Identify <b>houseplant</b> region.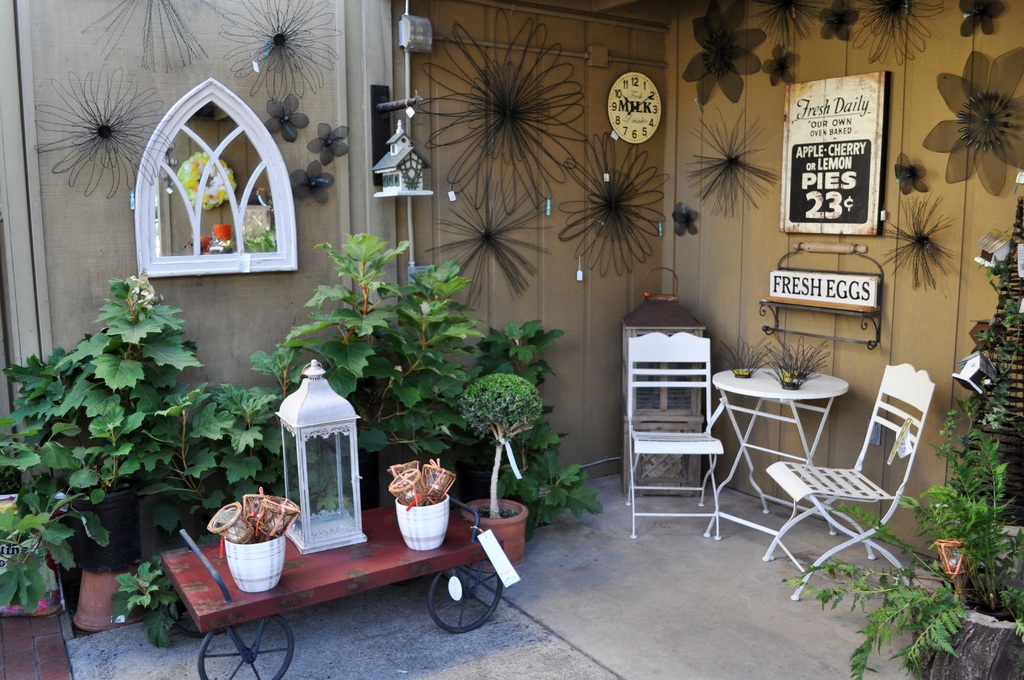
Region: box=[801, 368, 1023, 679].
